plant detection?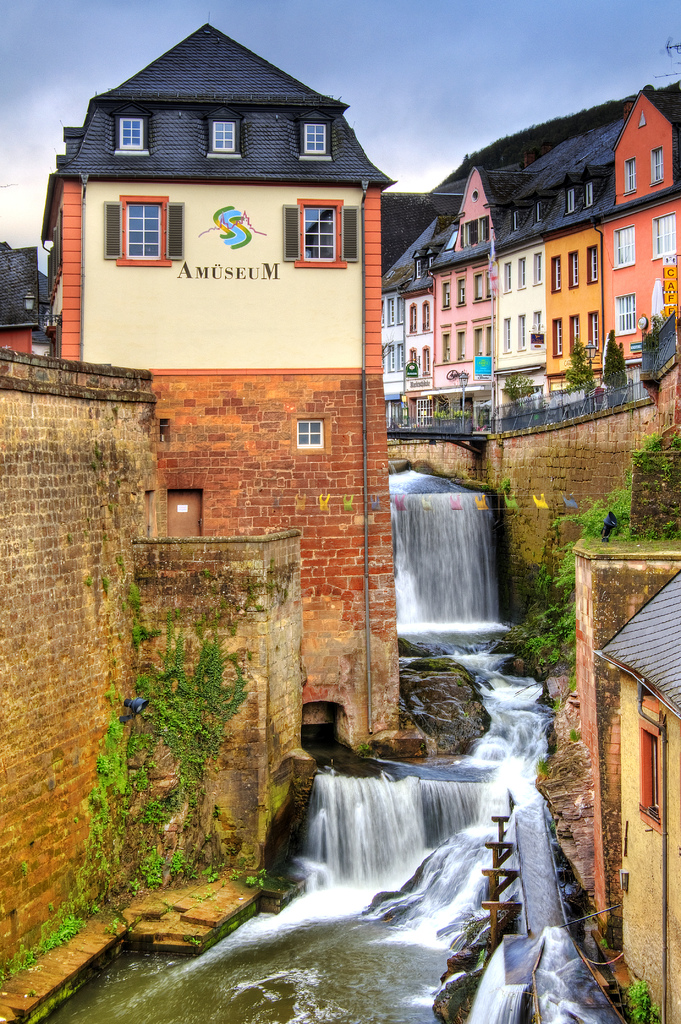
box=[600, 941, 609, 953]
